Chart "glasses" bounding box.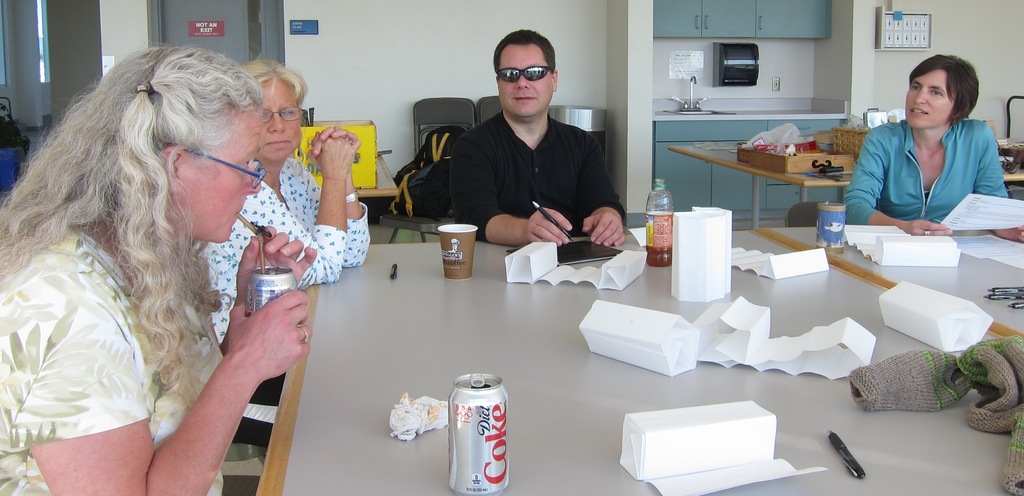
Charted: (left=261, top=103, right=304, bottom=127).
